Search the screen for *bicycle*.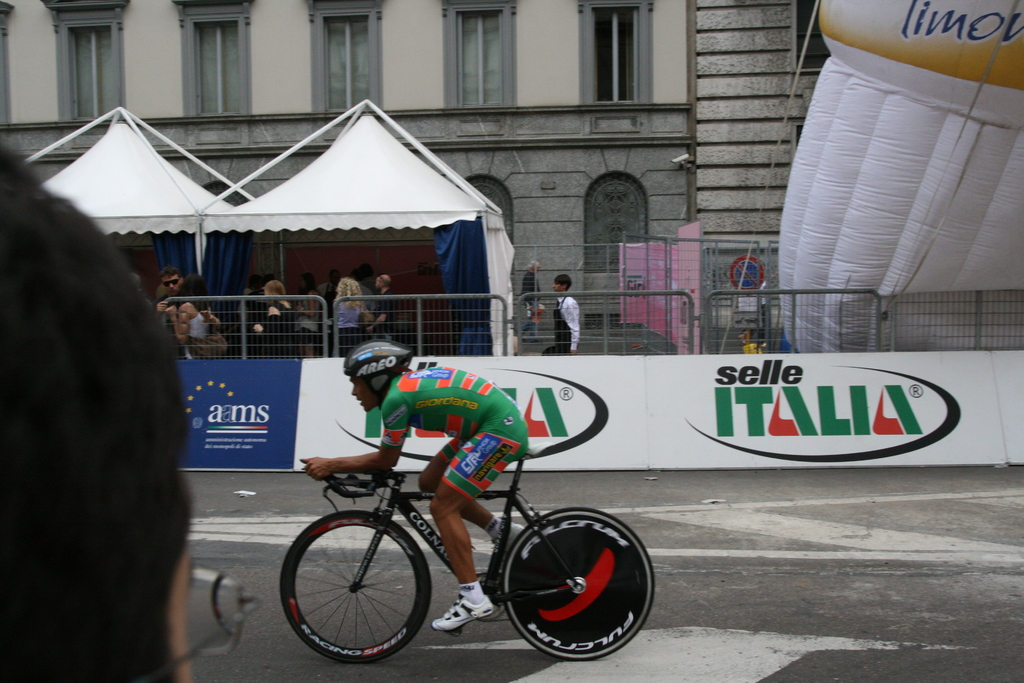
Found at (left=252, top=436, right=664, bottom=664).
